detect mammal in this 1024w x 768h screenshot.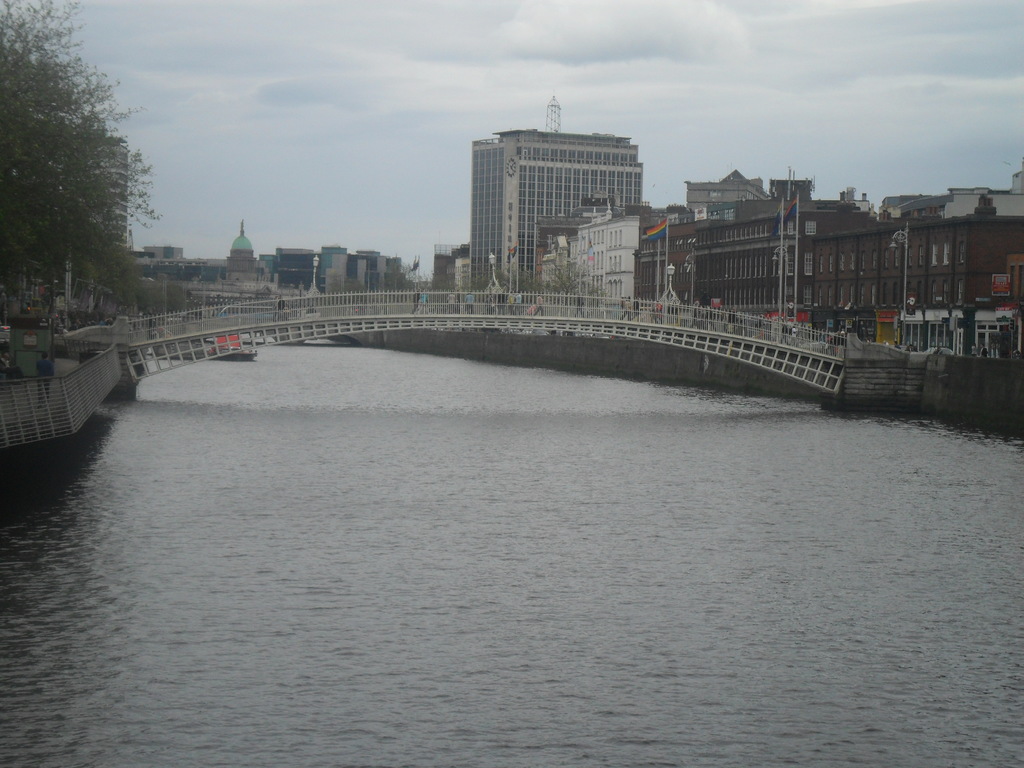
Detection: bbox=(465, 291, 474, 312).
